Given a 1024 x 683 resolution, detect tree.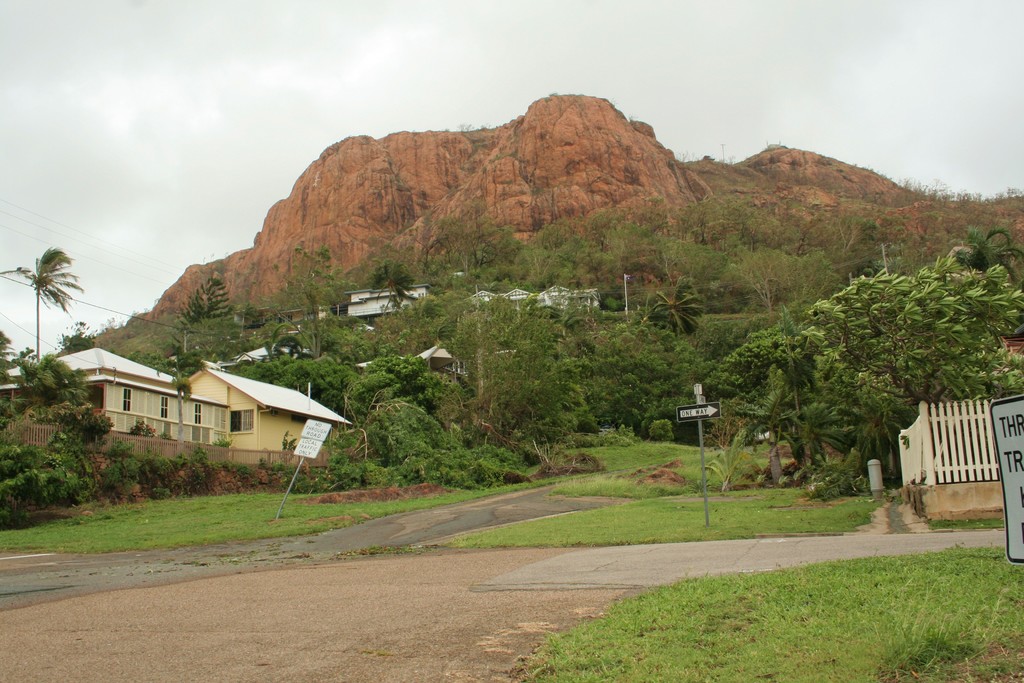
select_region(721, 367, 807, 491).
